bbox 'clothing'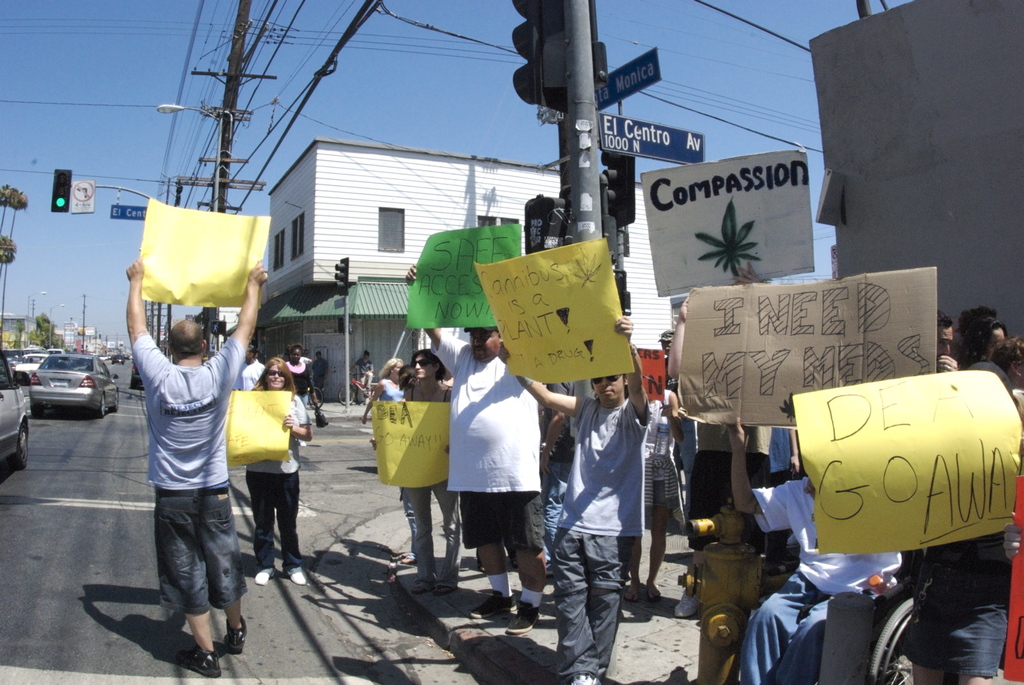
<box>372,387,456,557</box>
